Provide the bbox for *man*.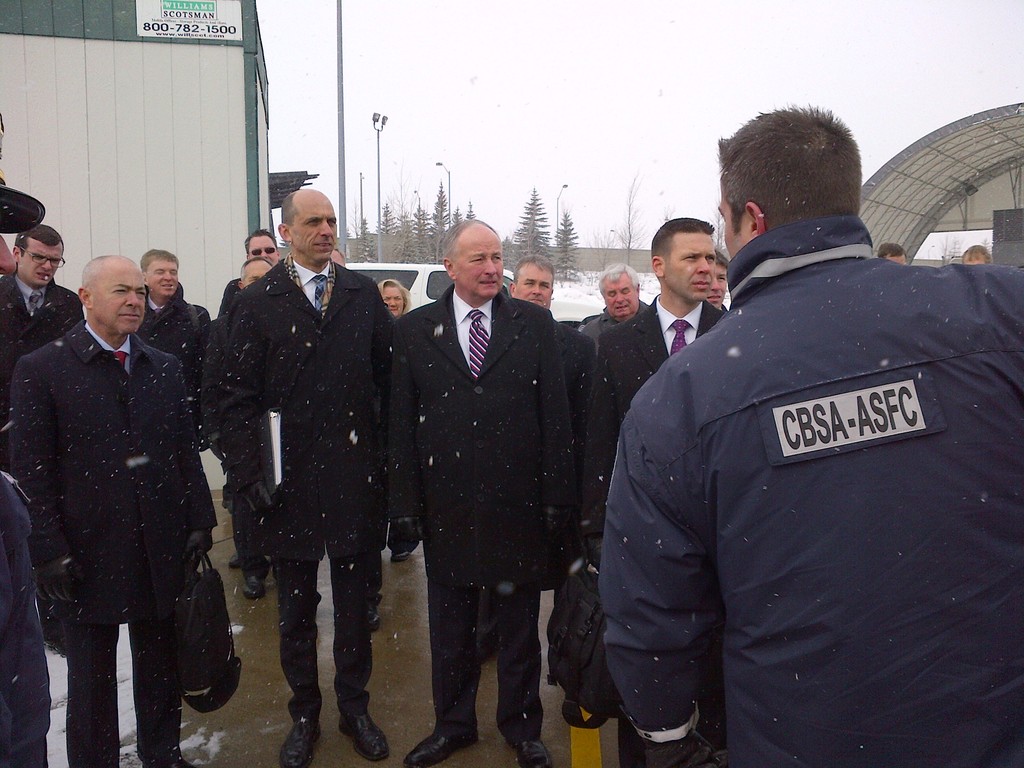
locate(876, 239, 911, 266).
